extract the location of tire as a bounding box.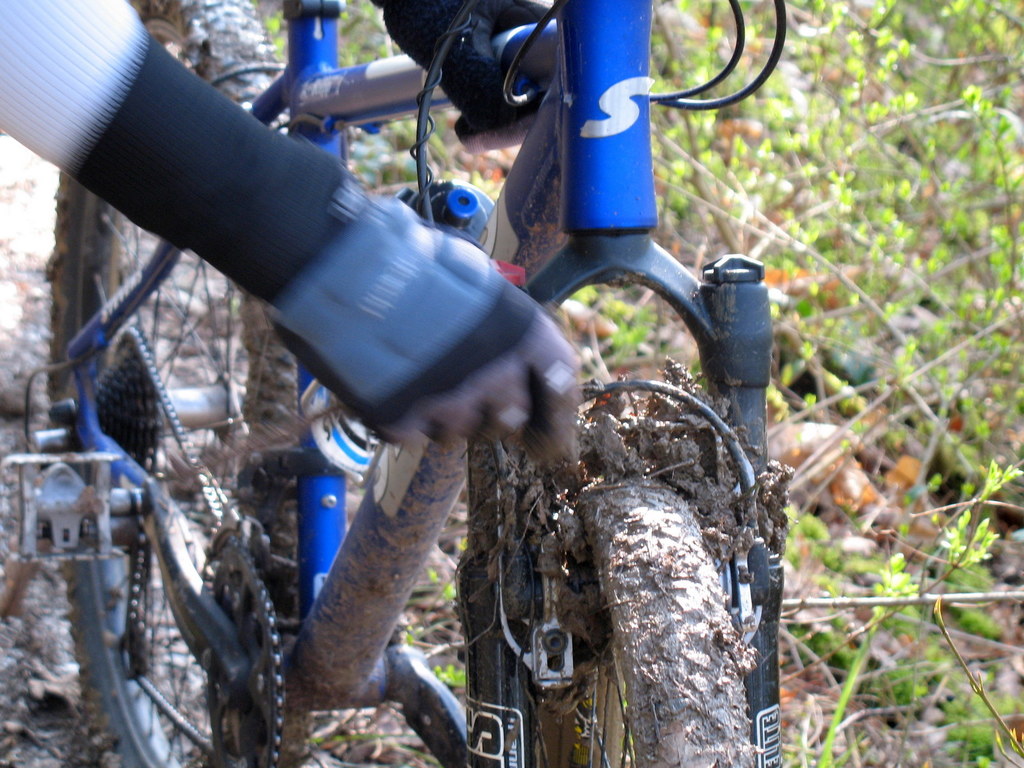
<region>42, 0, 279, 767</region>.
